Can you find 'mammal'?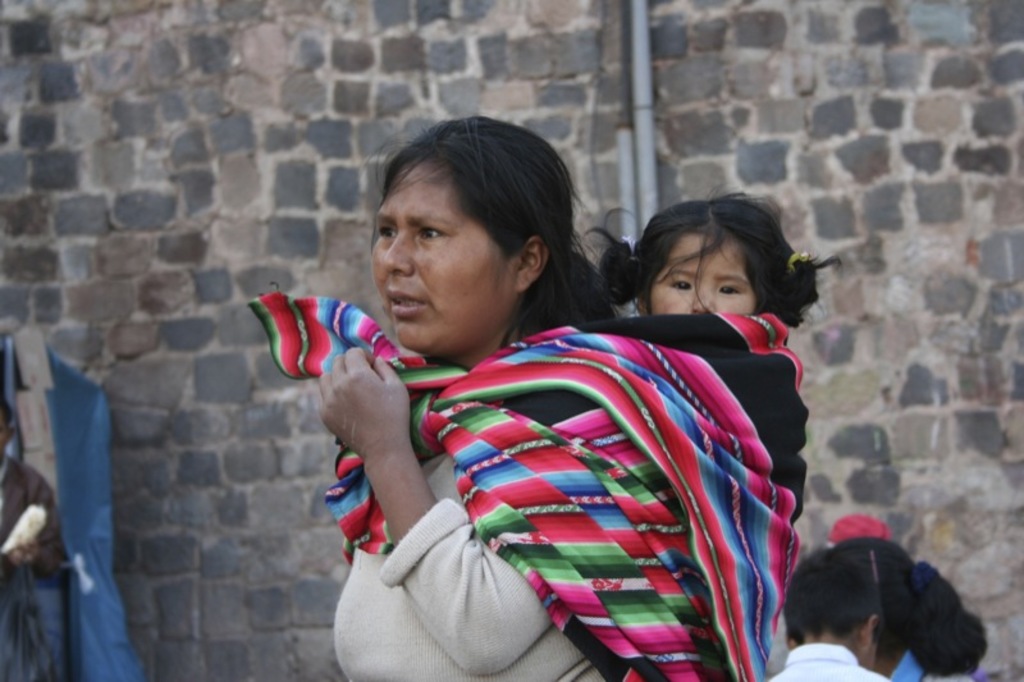
Yes, bounding box: select_region(777, 531, 997, 681).
